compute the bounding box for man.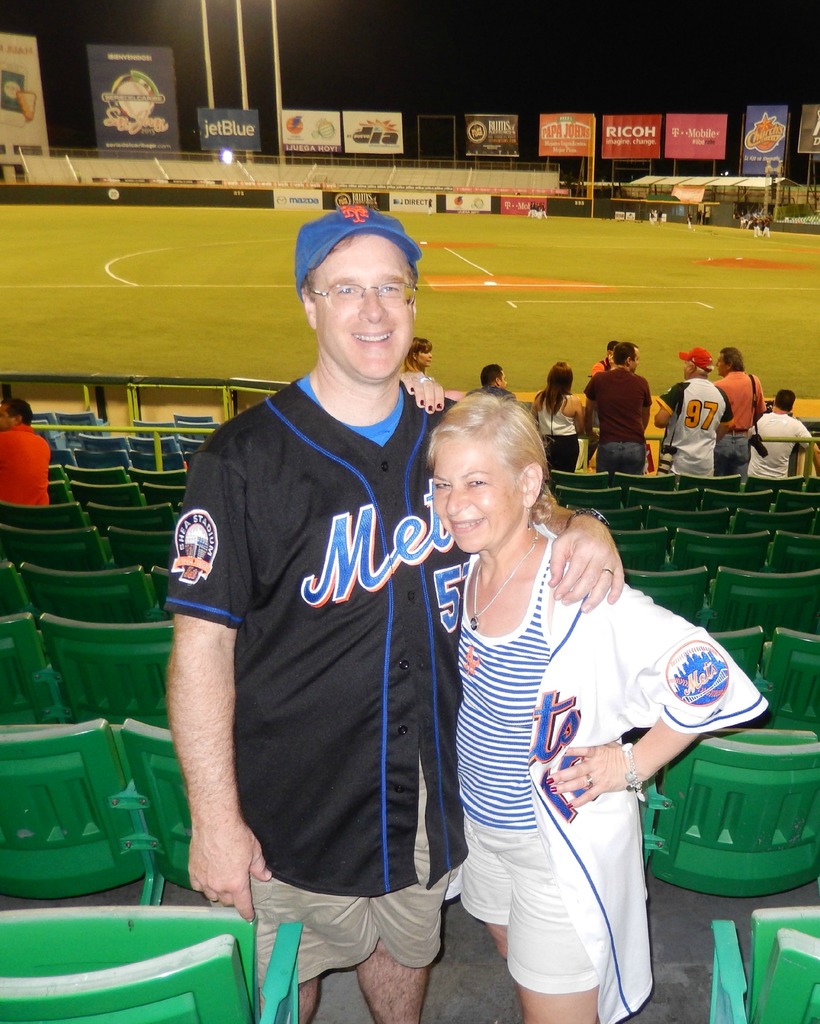
584, 339, 649, 472.
